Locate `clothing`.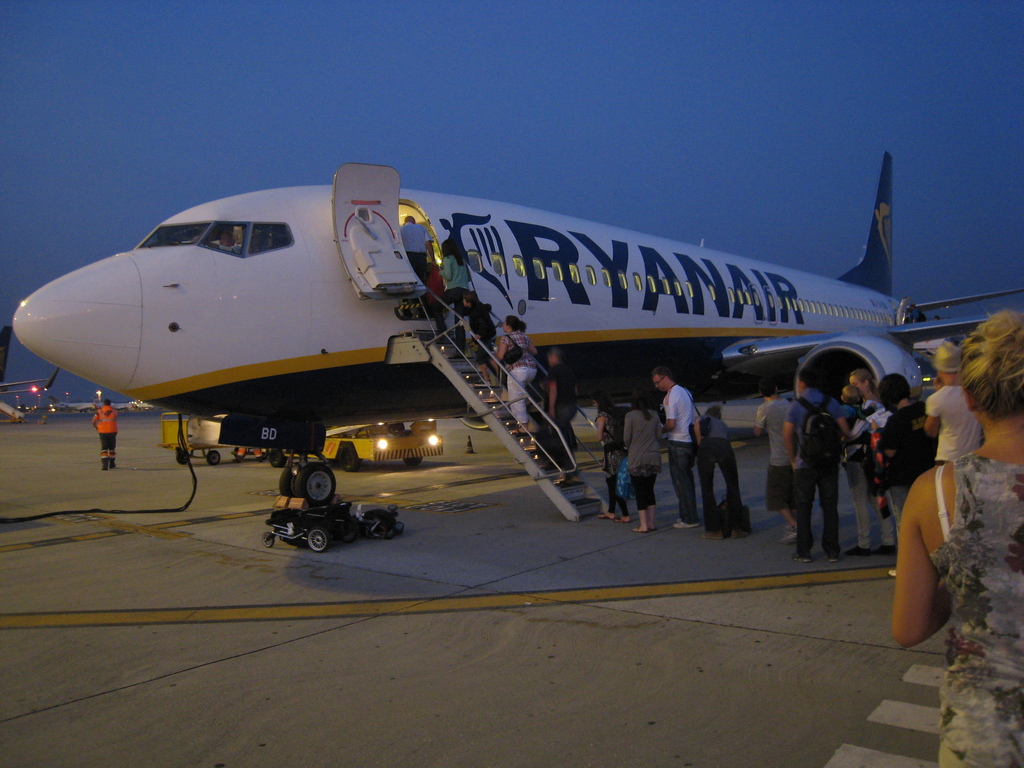
Bounding box: <bbox>924, 378, 982, 463</bbox>.
